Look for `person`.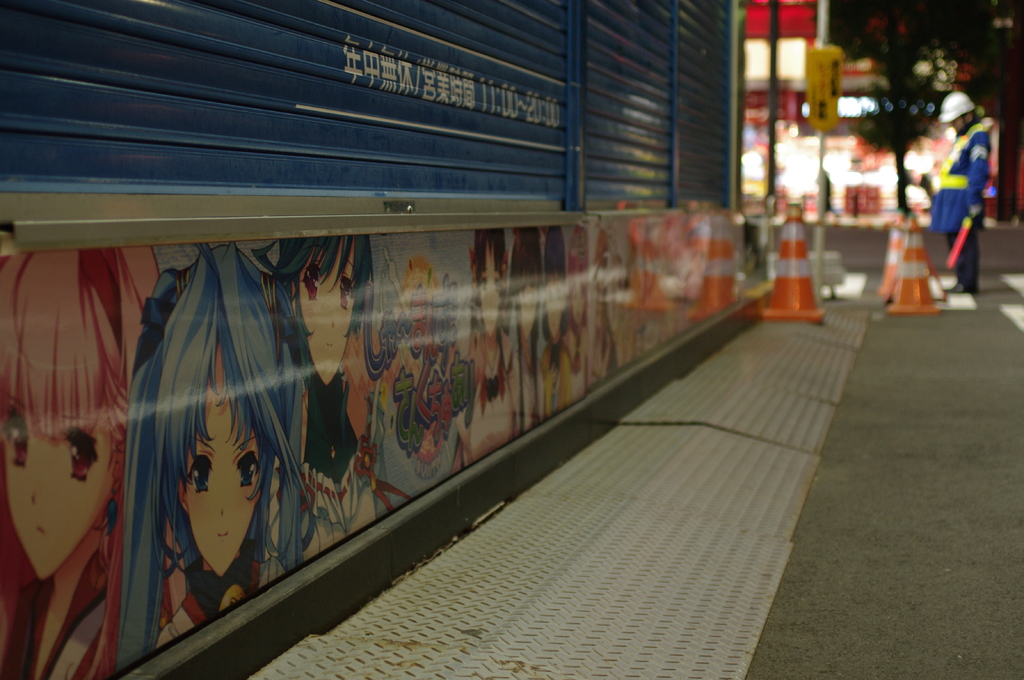
Found: [left=0, top=243, right=158, bottom=679].
